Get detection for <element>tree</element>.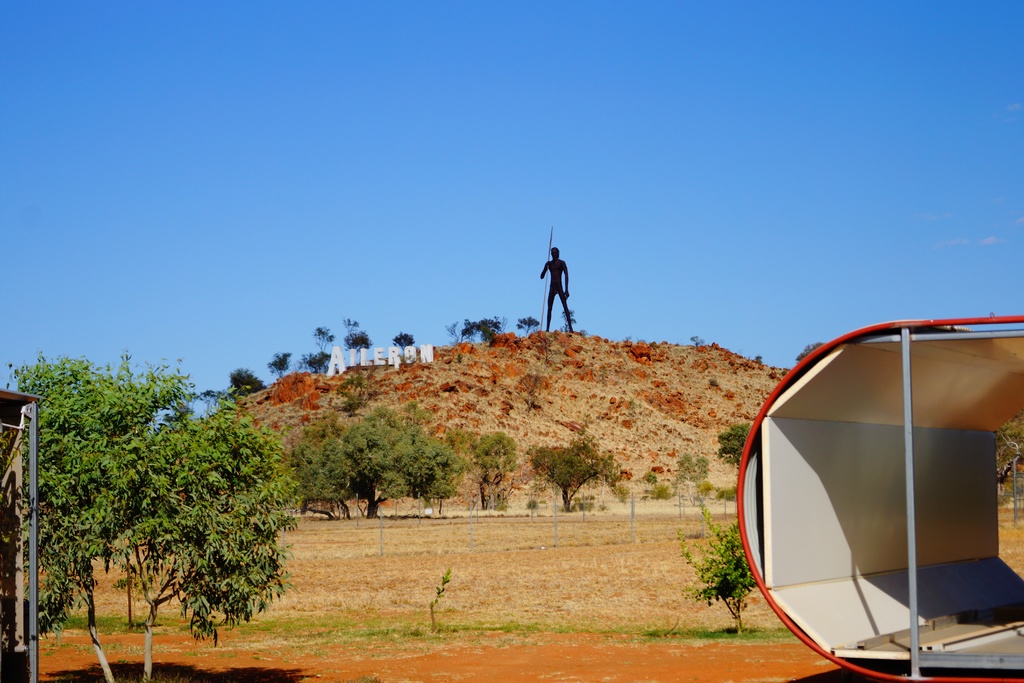
Detection: x1=120 y1=399 x2=296 y2=682.
